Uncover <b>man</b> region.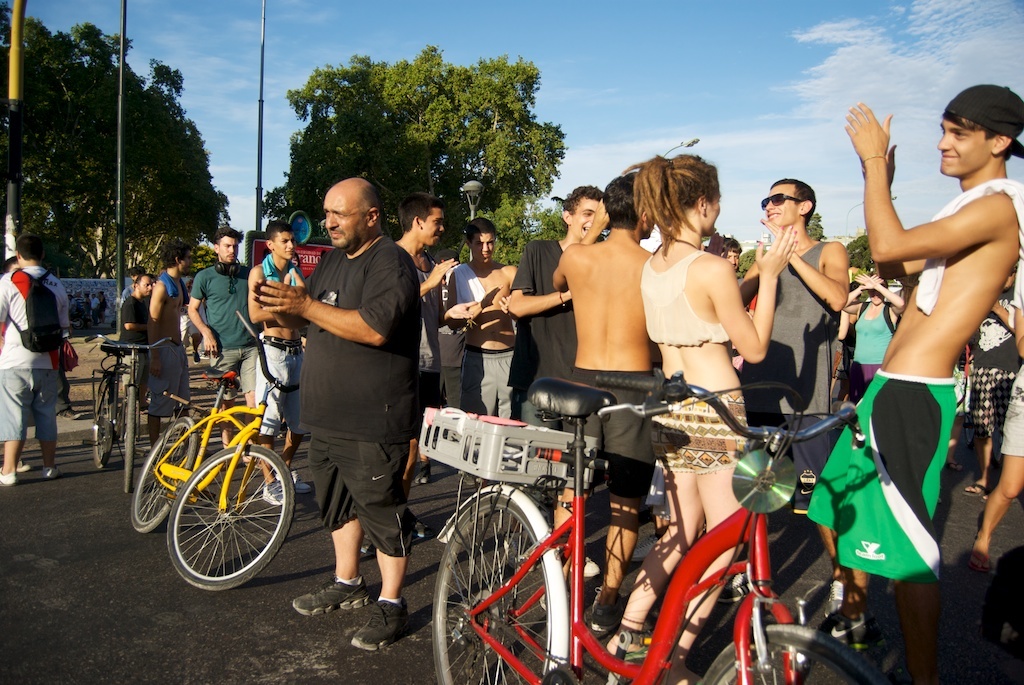
Uncovered: <bbox>352, 190, 482, 556</bbox>.
